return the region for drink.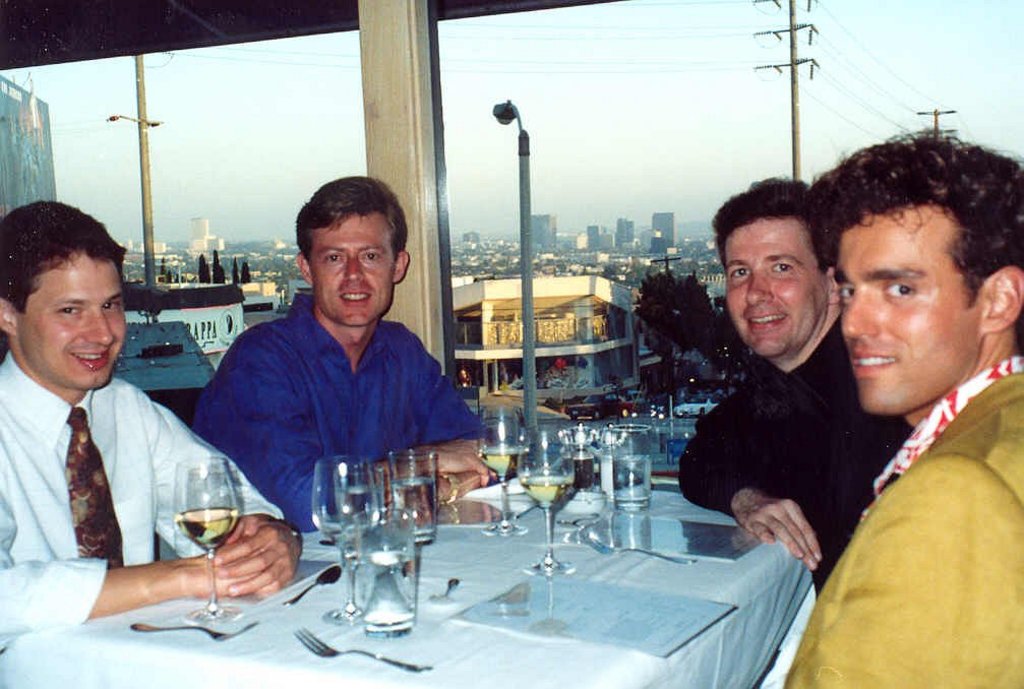
BBox(517, 474, 579, 509).
